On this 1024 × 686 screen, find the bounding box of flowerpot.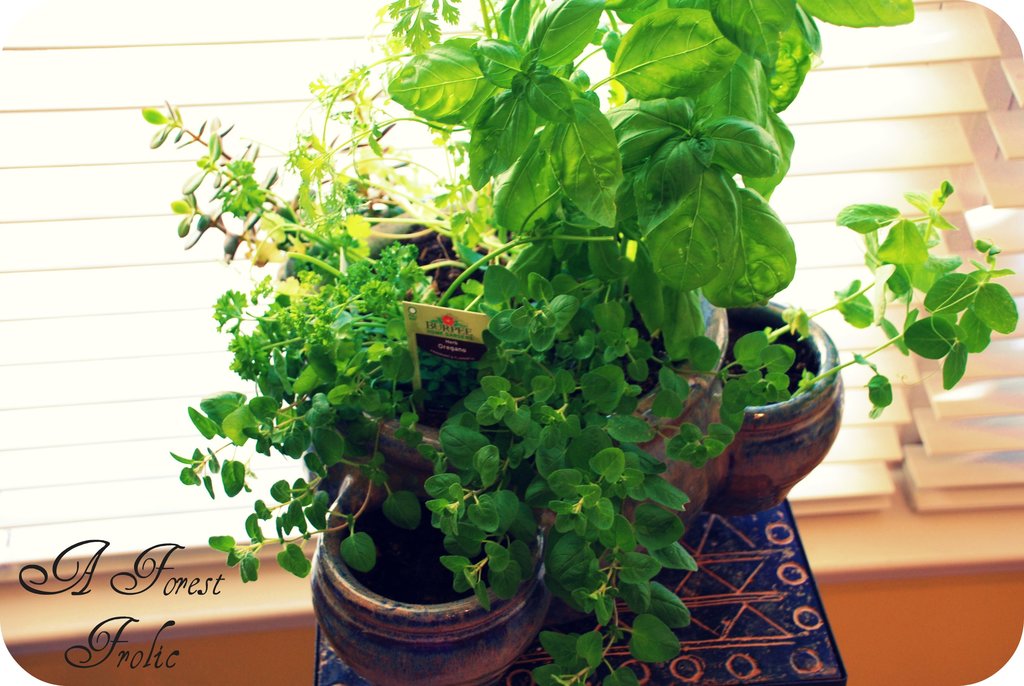
Bounding box: locate(299, 454, 561, 685).
